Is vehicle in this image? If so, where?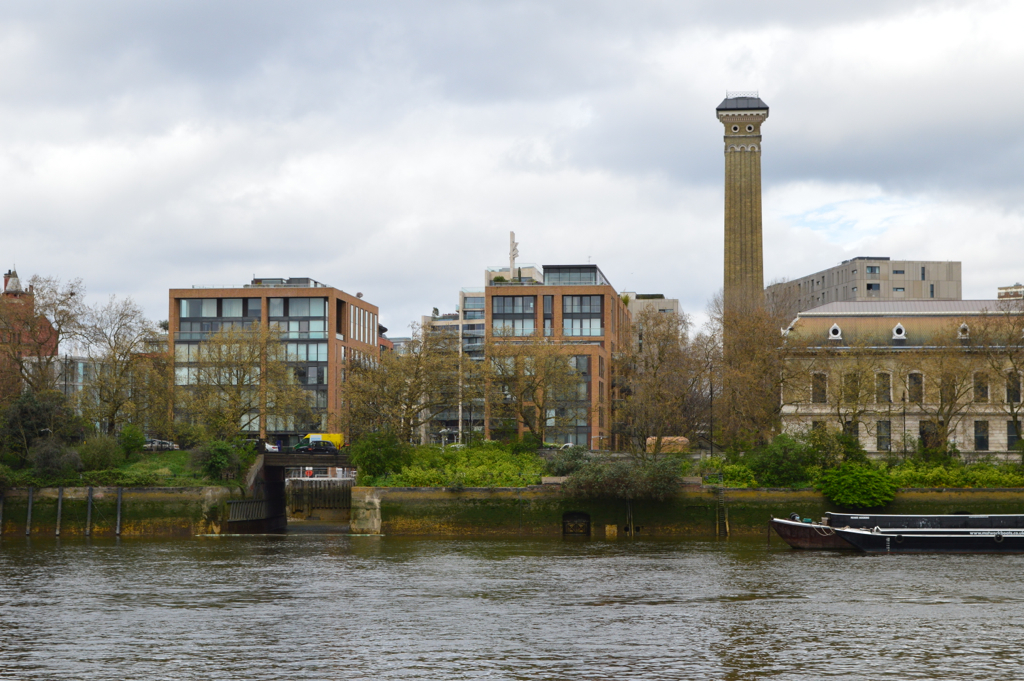
Yes, at bbox=[243, 439, 281, 452].
